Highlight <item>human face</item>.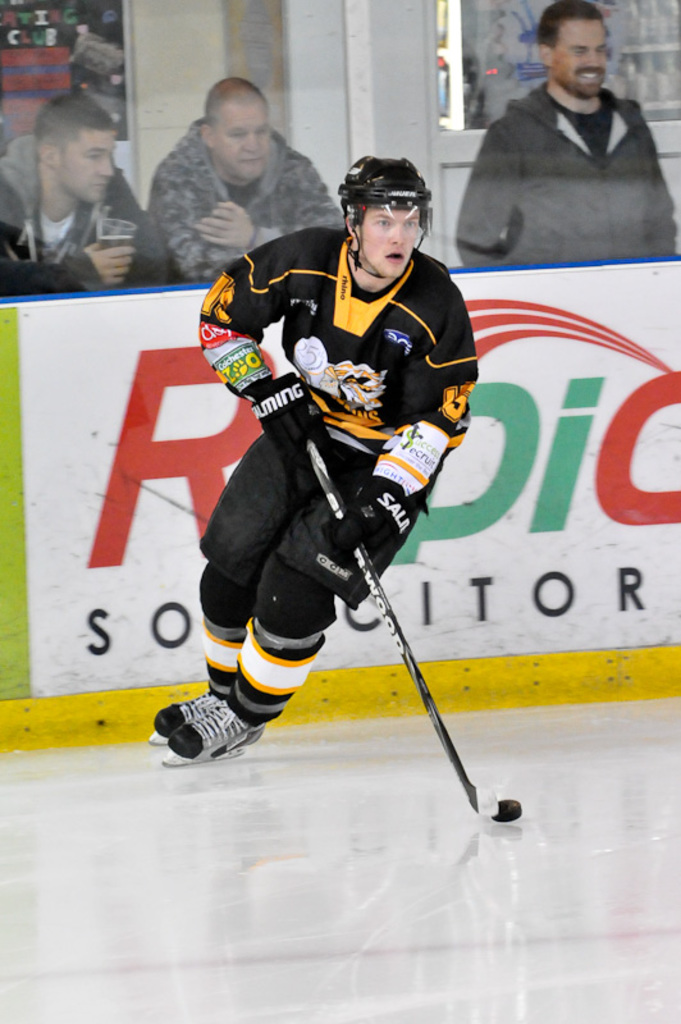
Highlighted region: [x1=547, y1=17, x2=613, y2=99].
